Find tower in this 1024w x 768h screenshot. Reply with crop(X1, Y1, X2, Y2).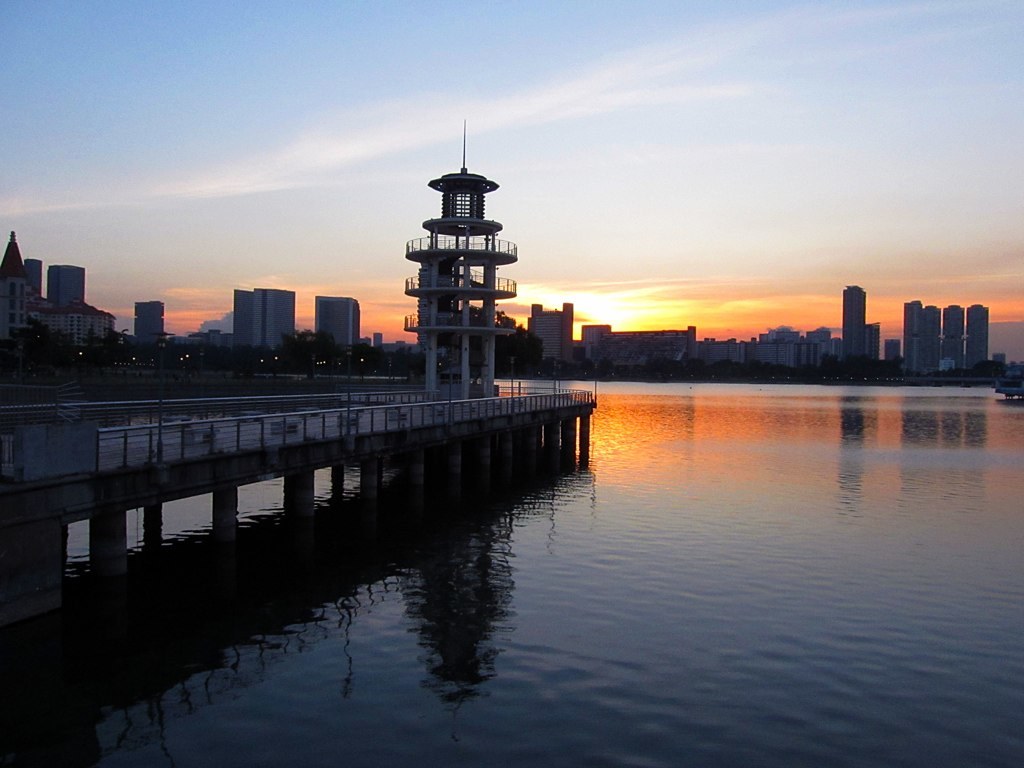
crop(388, 132, 532, 368).
